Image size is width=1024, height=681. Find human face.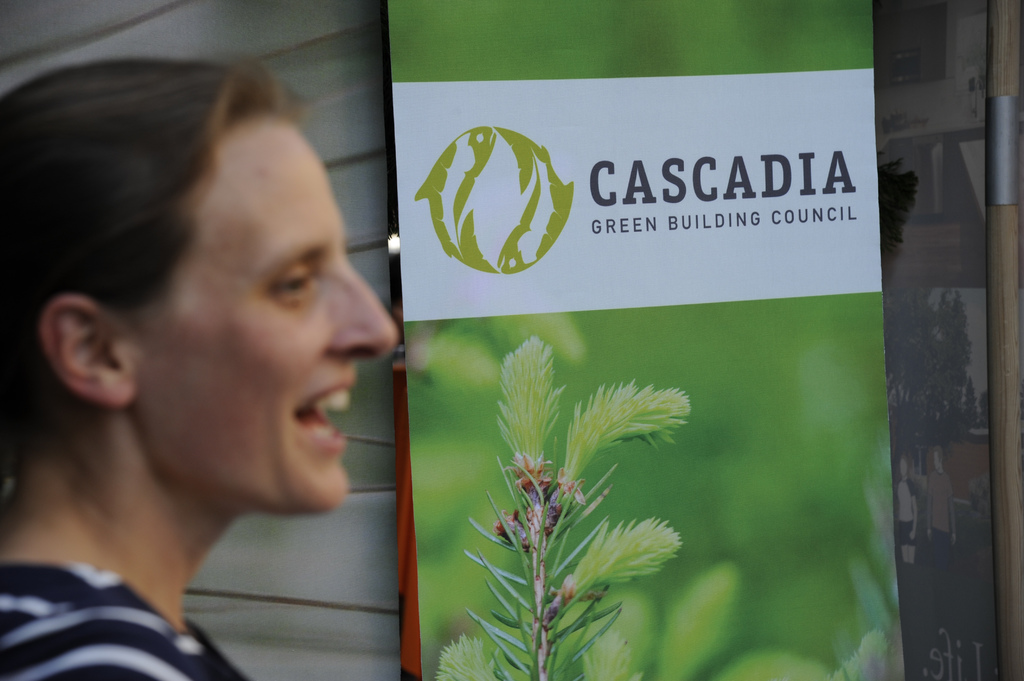
bbox=[122, 111, 397, 515].
